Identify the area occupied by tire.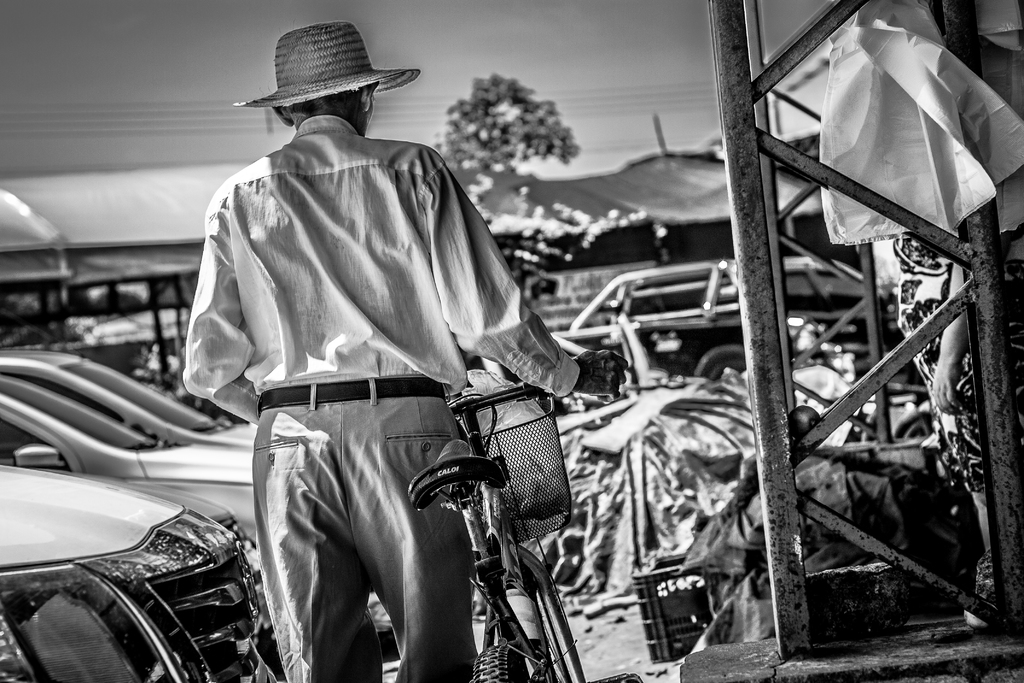
Area: region(690, 354, 750, 379).
